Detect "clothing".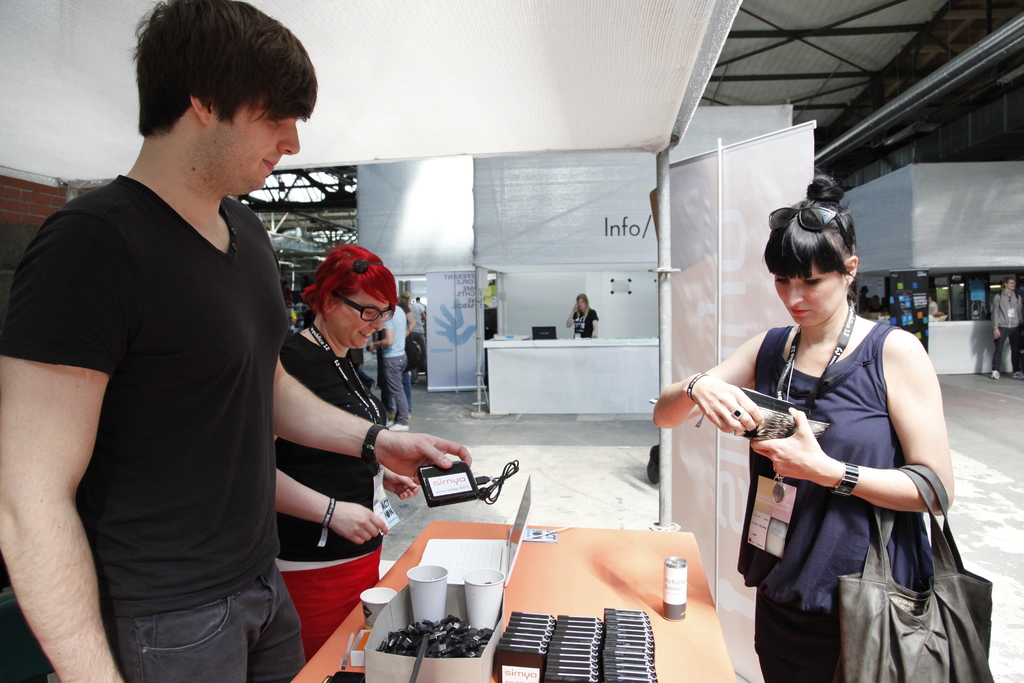
Detected at <box>574,308,599,338</box>.
